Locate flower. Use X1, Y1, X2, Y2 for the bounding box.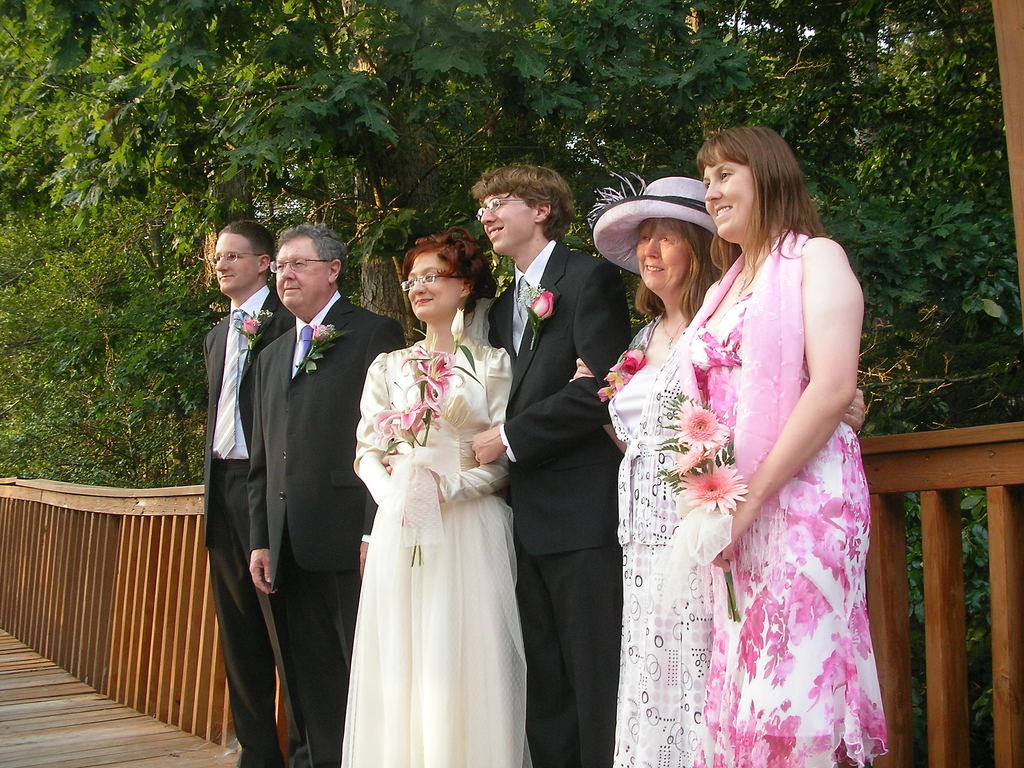
669, 399, 747, 511.
